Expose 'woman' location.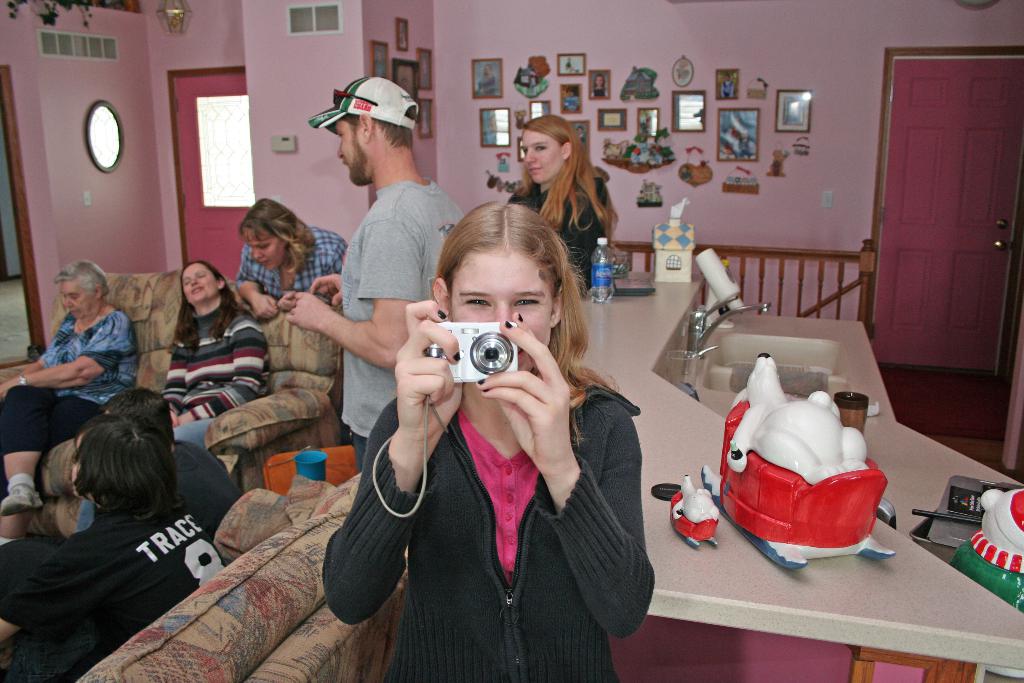
Exposed at [79,259,278,532].
